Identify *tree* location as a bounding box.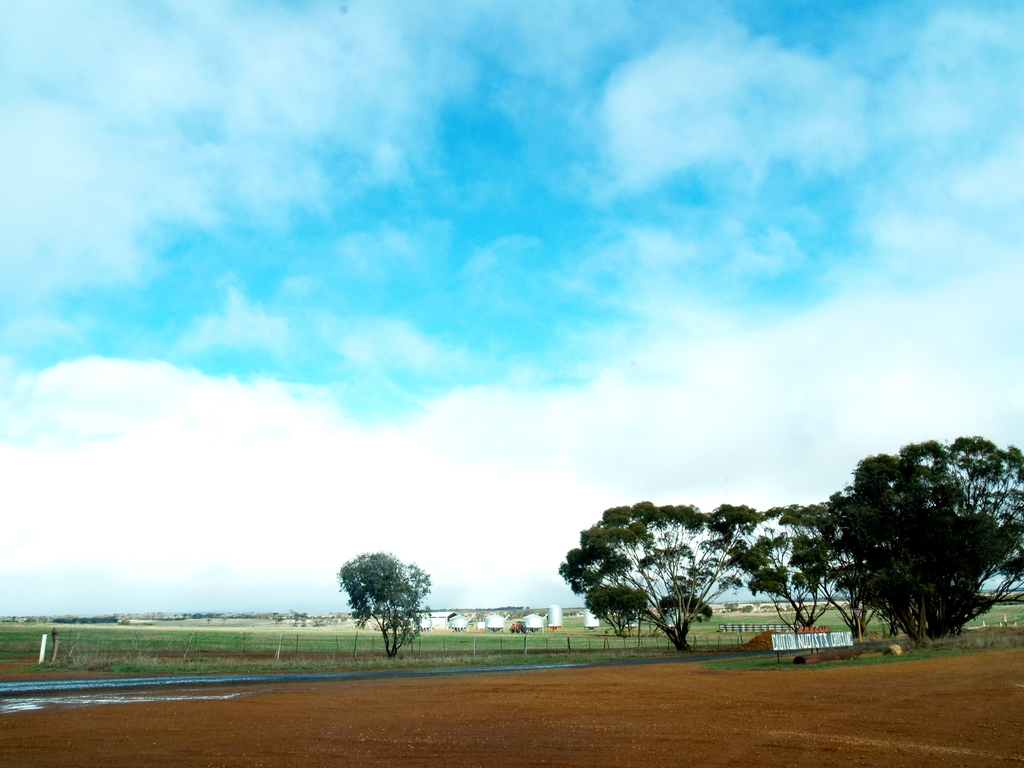
<box>334,550,438,659</box>.
